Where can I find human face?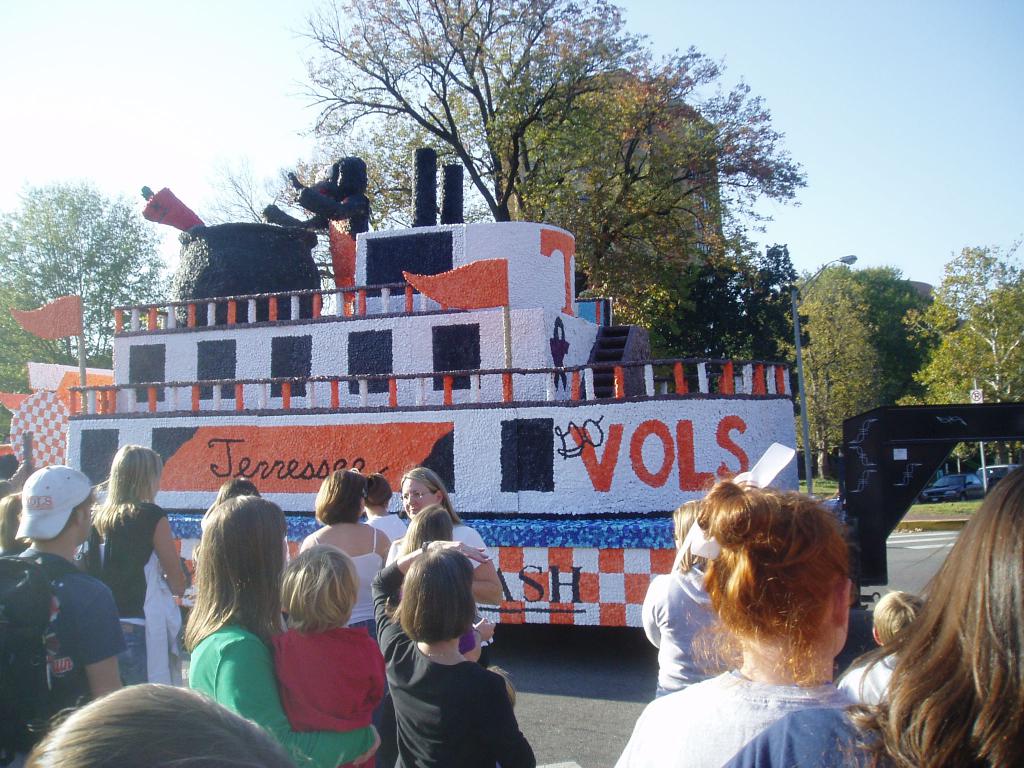
You can find it at {"x1": 837, "y1": 623, "x2": 848, "y2": 658}.
